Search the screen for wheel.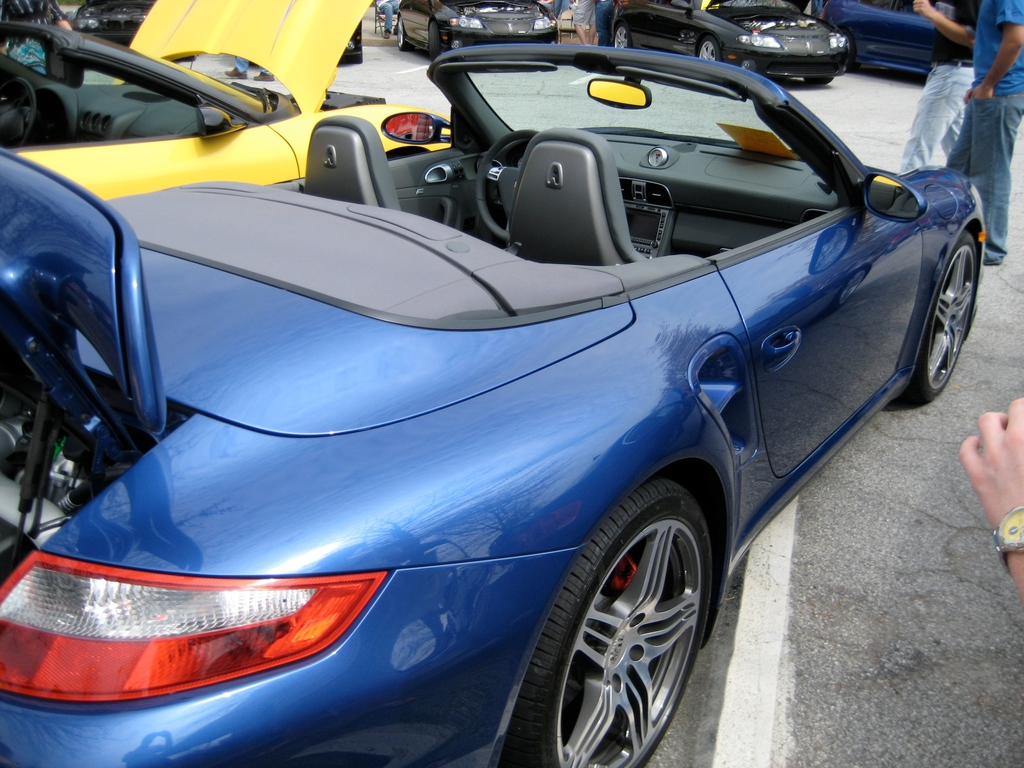
Found at select_region(424, 20, 435, 57).
